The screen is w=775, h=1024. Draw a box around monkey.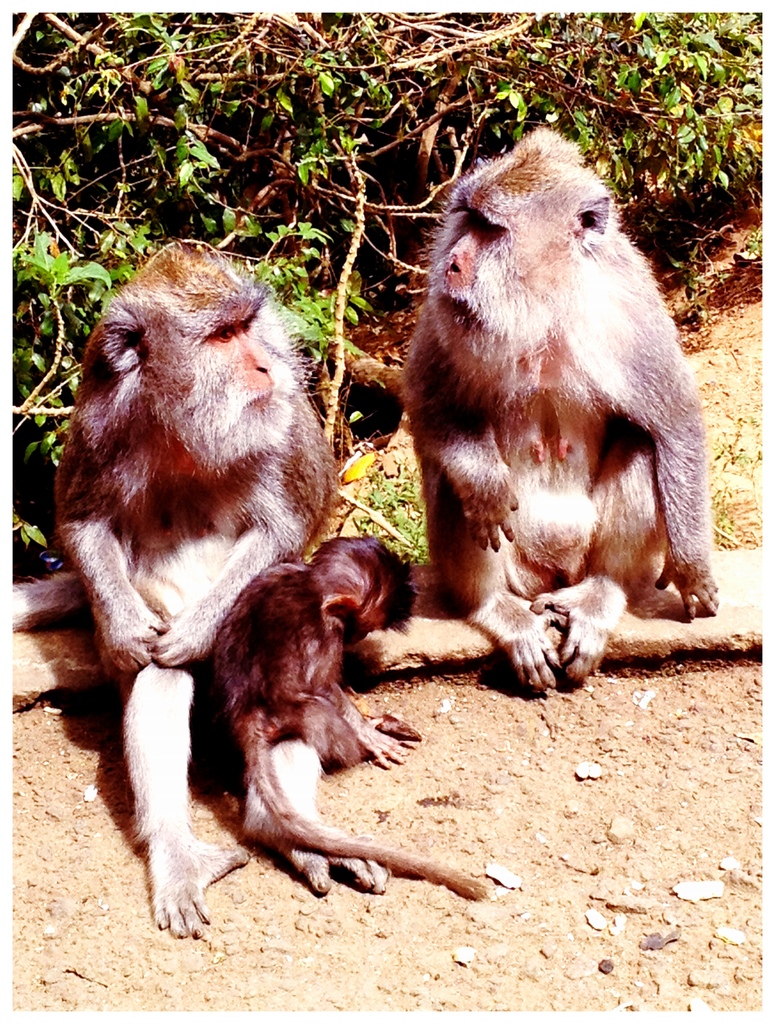
0/232/341/931.
